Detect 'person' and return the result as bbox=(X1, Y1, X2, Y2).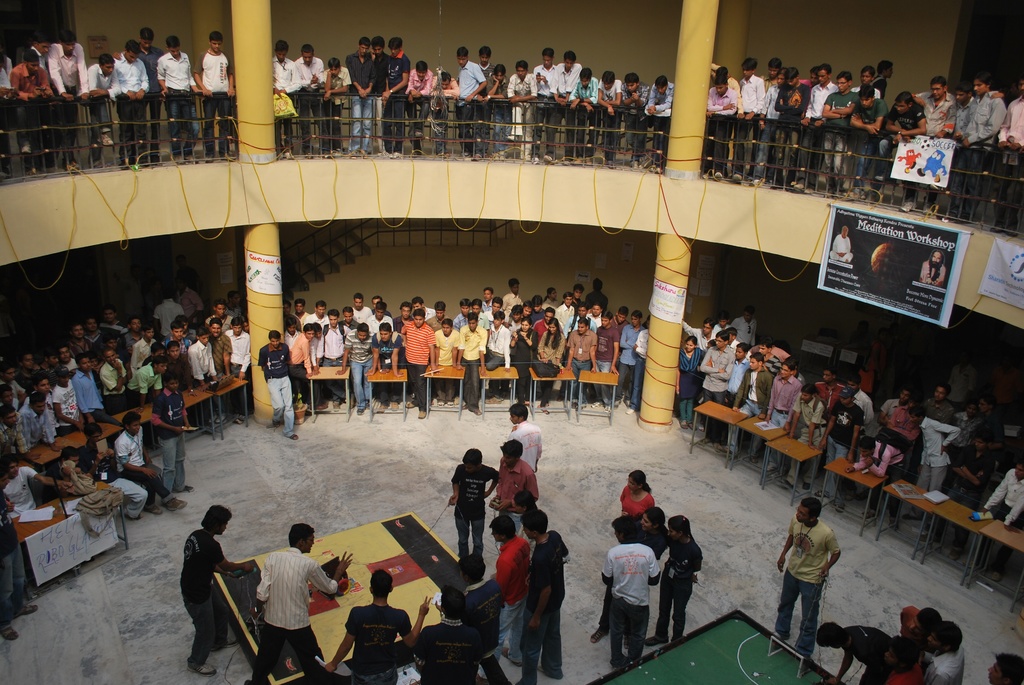
bbox=(924, 384, 954, 425).
